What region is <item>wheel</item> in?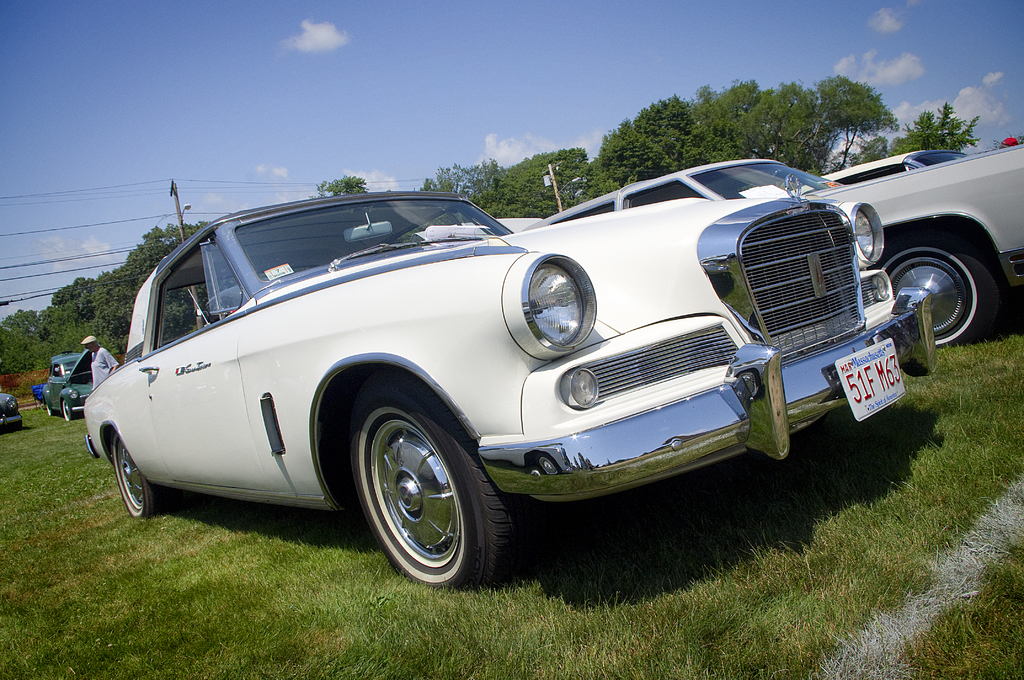
l=111, t=421, r=176, b=521.
